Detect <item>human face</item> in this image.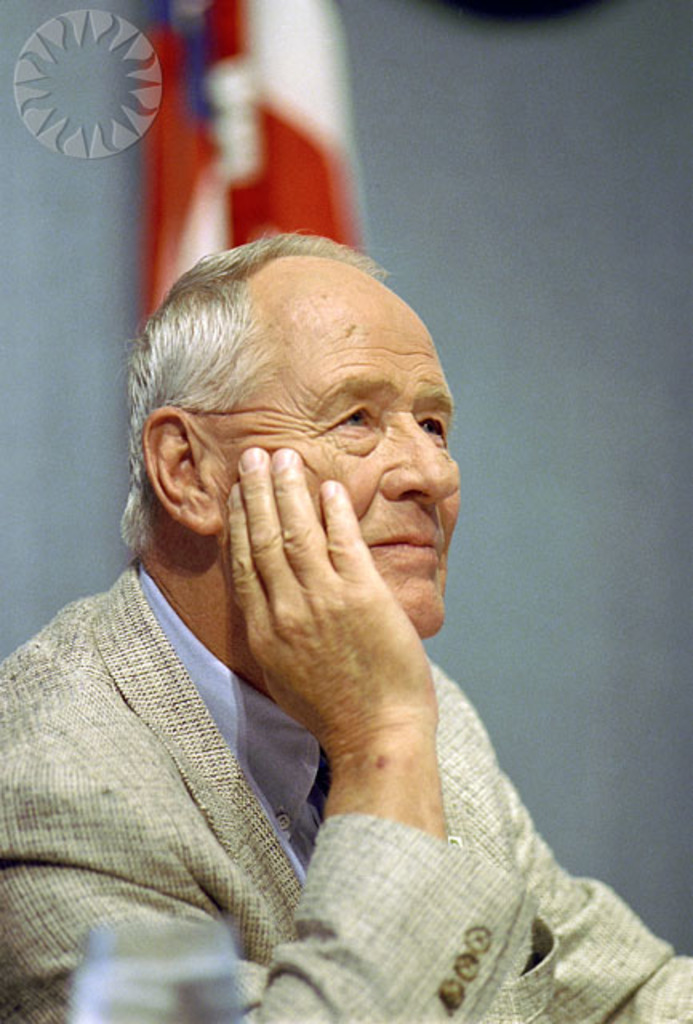
Detection: [200,275,467,635].
